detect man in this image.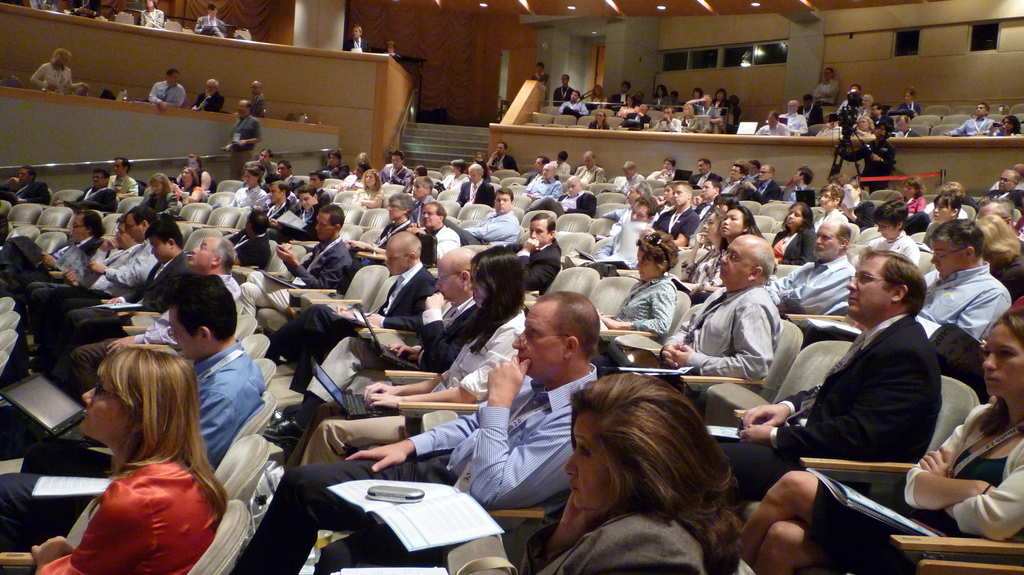
Detection: left=240, top=205, right=353, bottom=337.
